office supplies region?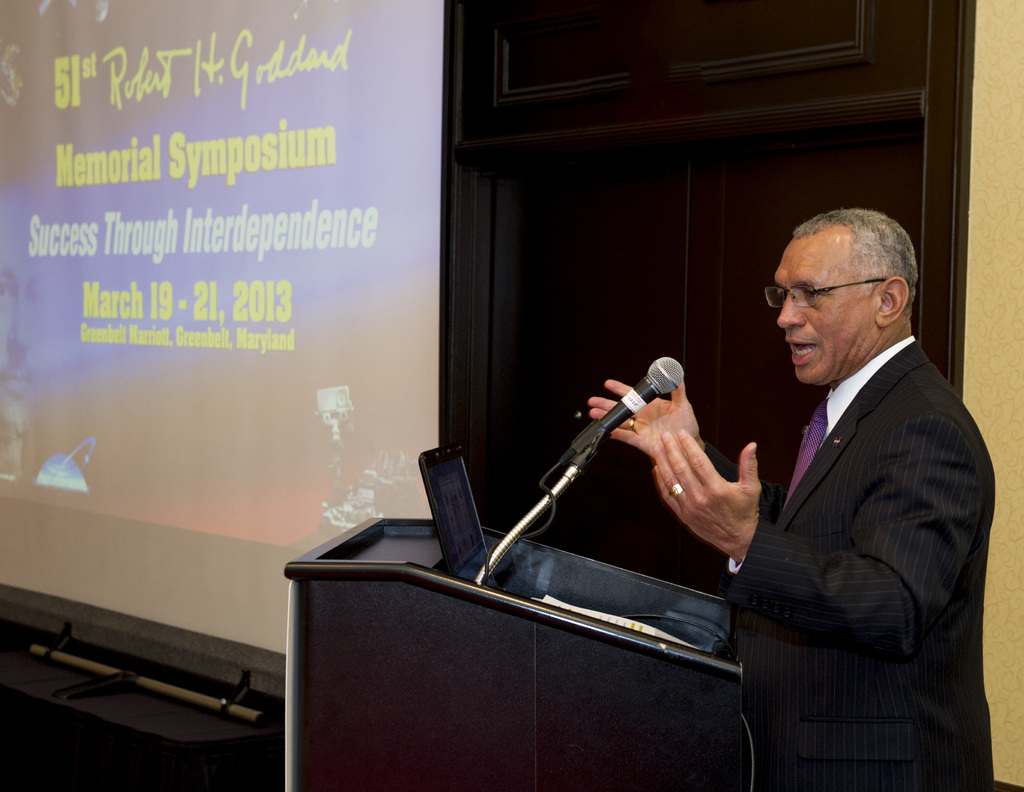
<bbox>276, 516, 731, 791</bbox>
